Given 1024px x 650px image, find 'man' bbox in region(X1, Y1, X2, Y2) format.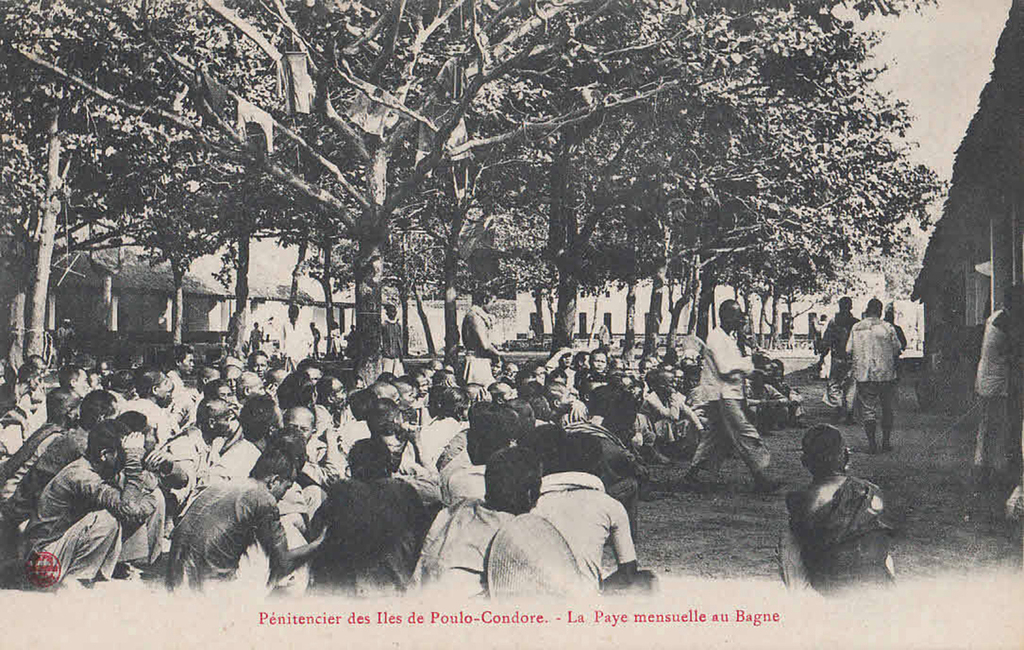
region(277, 300, 306, 363).
